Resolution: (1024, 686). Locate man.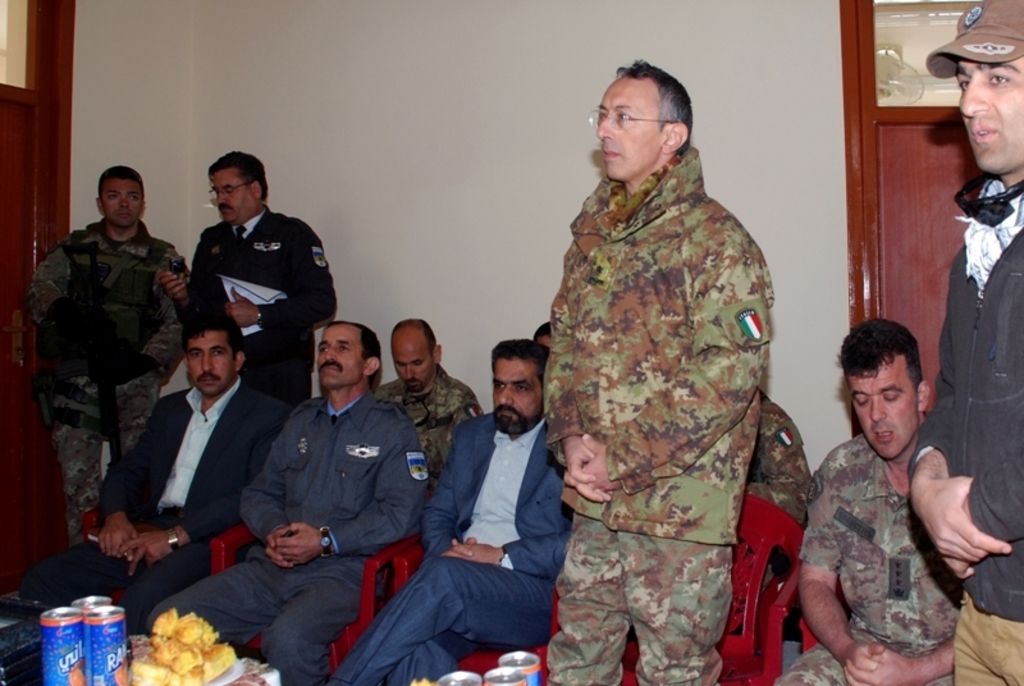
box=[140, 314, 434, 685].
